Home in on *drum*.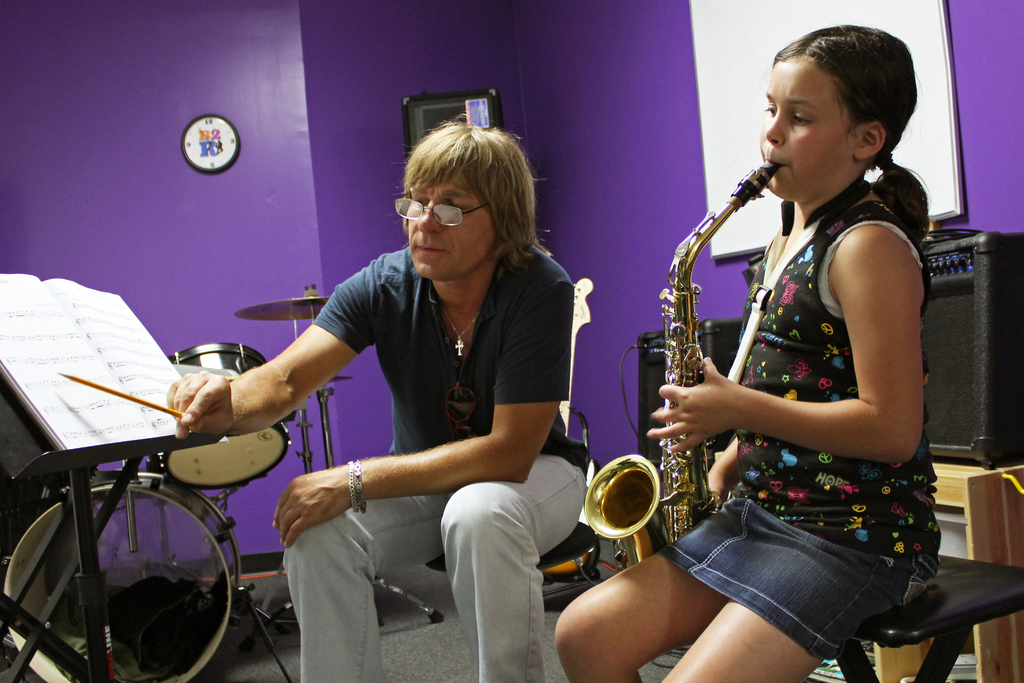
Homed in at Rect(3, 470, 242, 682).
